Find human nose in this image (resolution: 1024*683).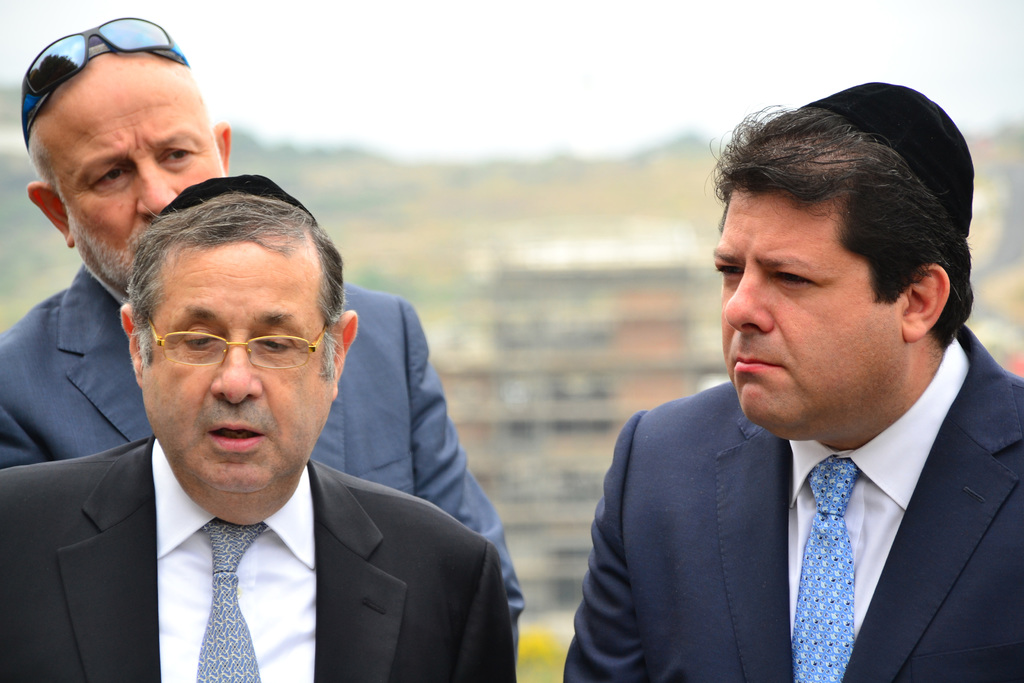
locate(720, 269, 778, 343).
